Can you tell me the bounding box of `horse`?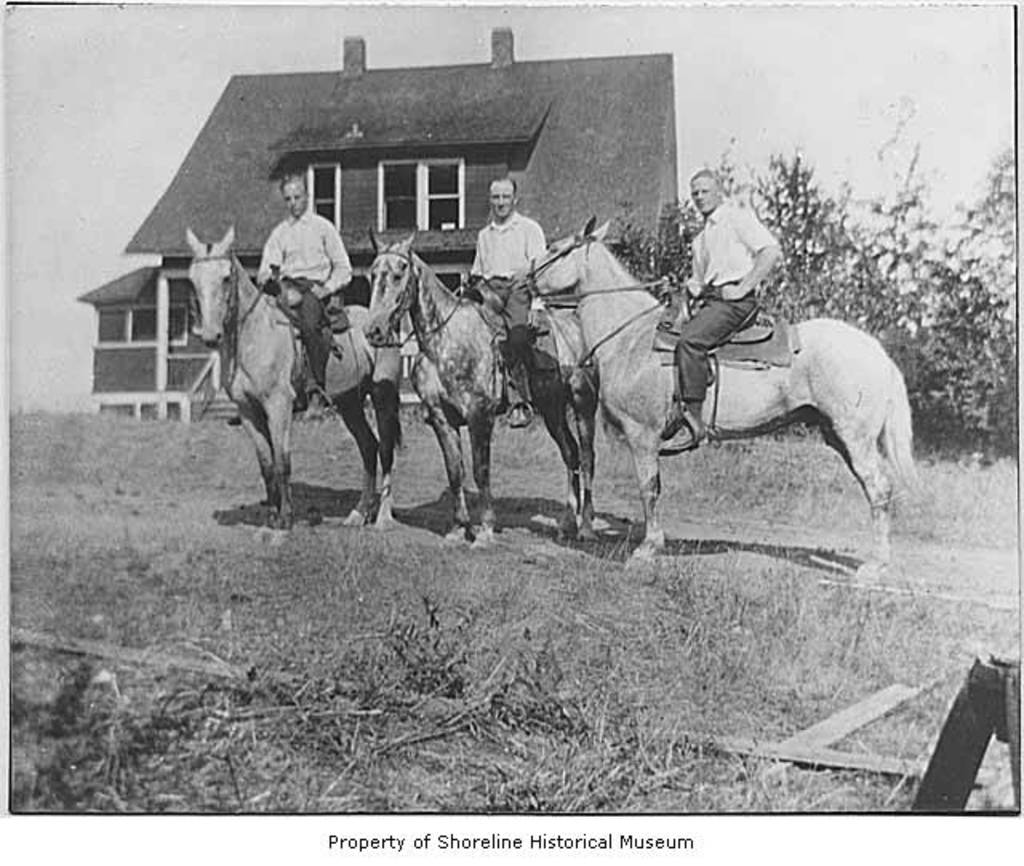
357, 223, 598, 551.
